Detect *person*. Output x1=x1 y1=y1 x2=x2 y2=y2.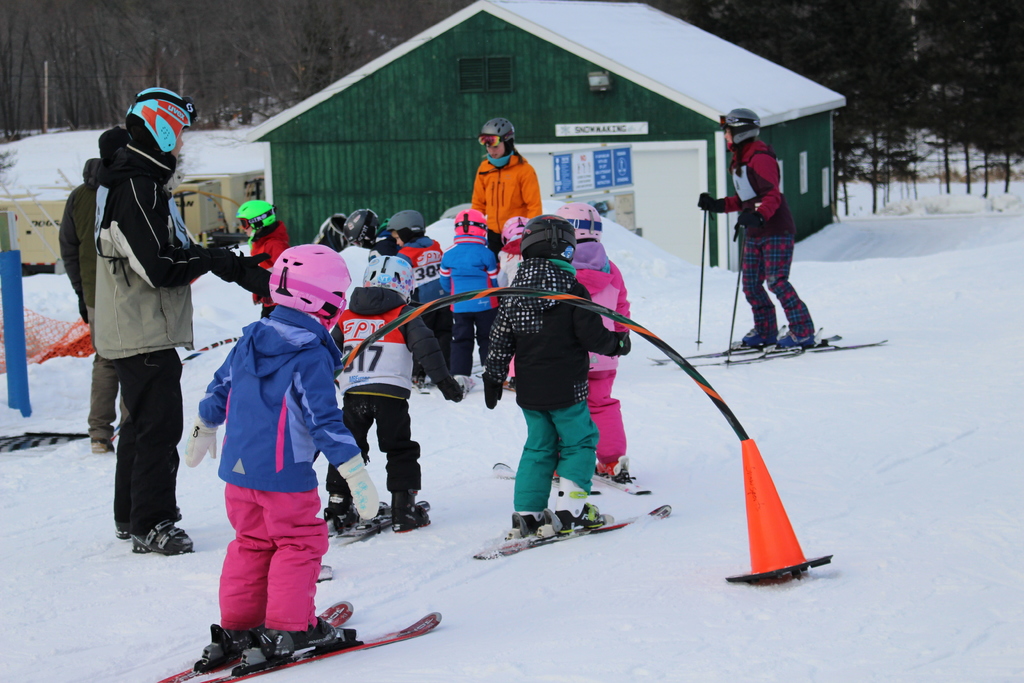
x1=86 y1=87 x2=271 y2=563.
